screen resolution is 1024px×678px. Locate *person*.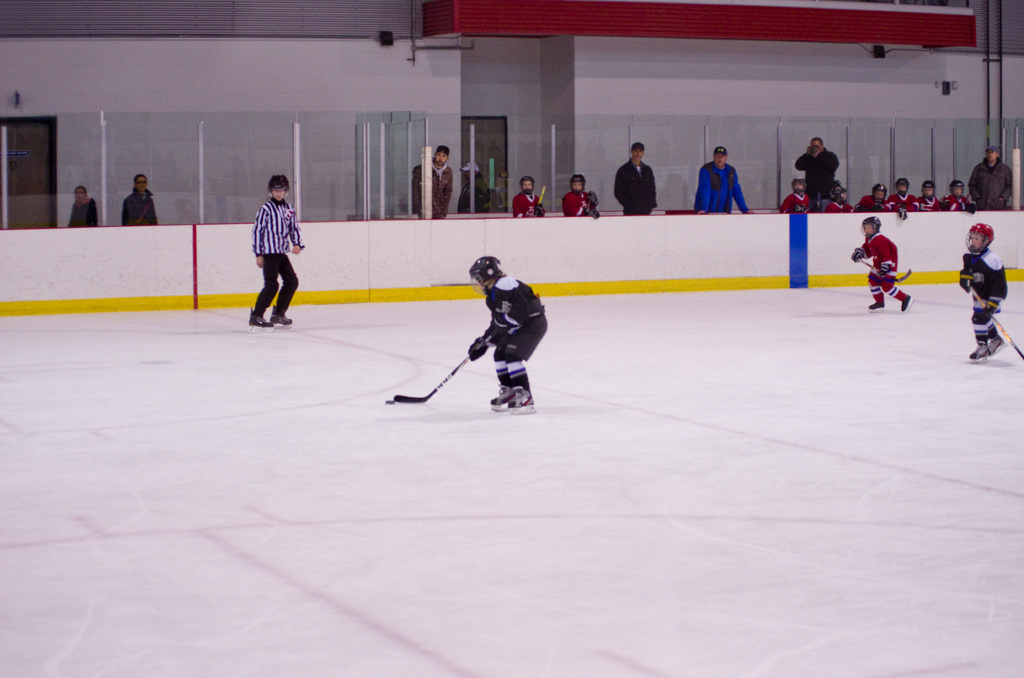
locate(448, 254, 544, 423).
